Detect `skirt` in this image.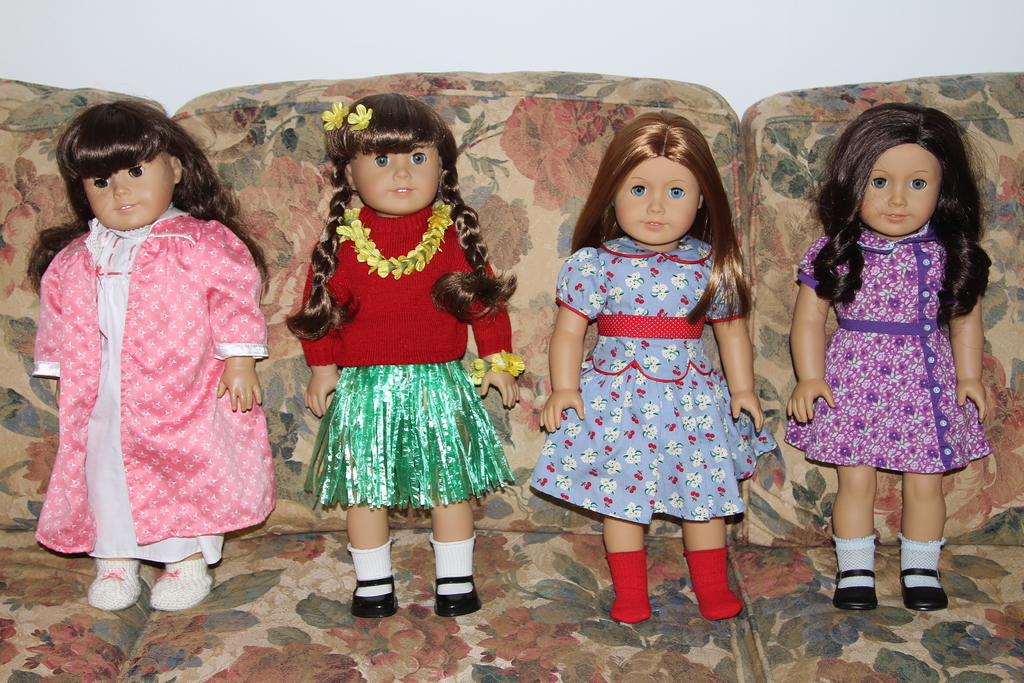
Detection: [303,359,514,509].
